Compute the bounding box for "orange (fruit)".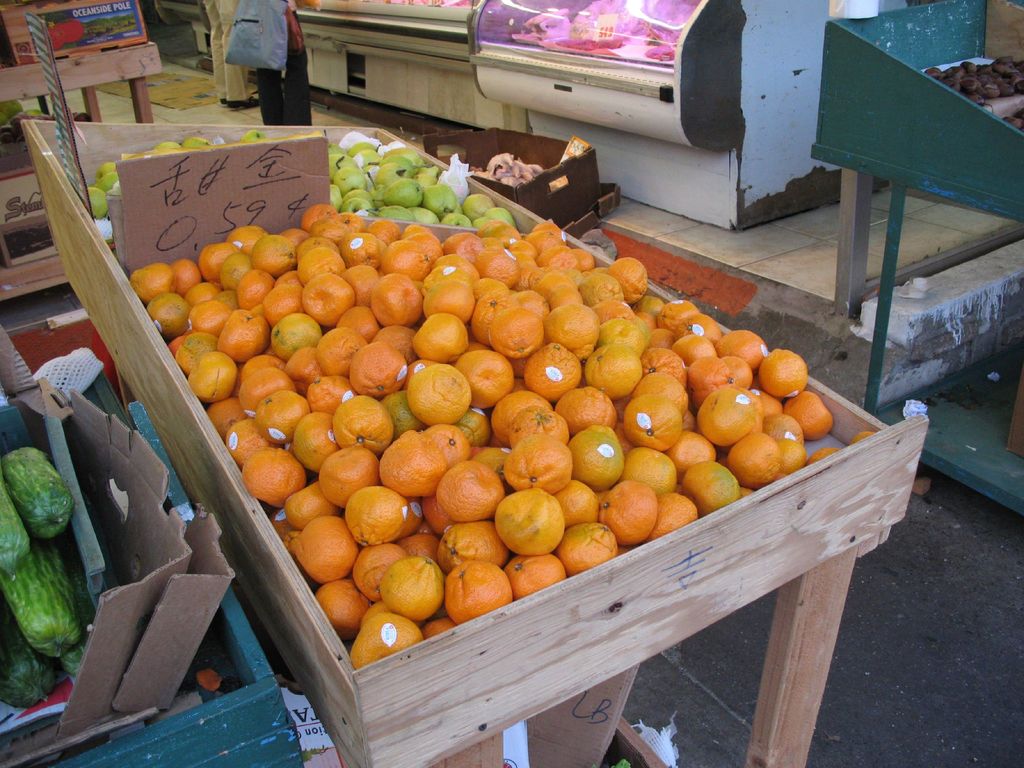
349,616,431,667.
